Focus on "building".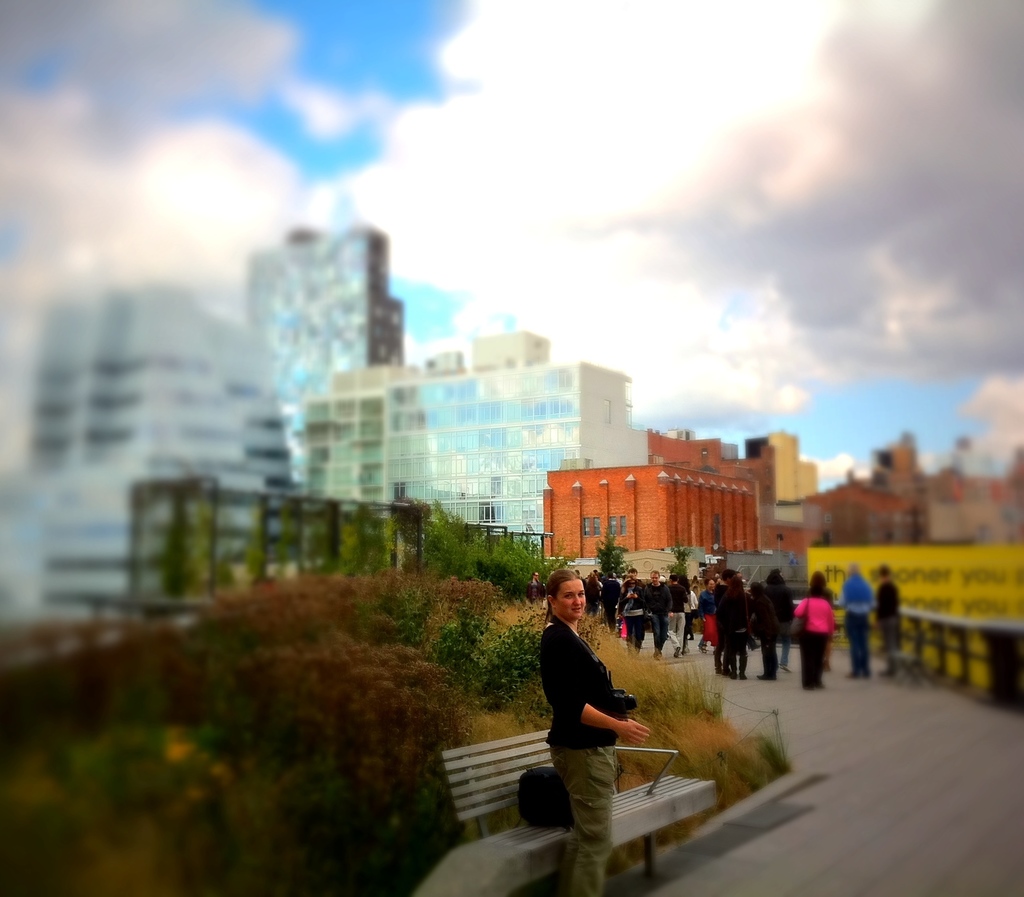
Focused at [542,433,765,551].
